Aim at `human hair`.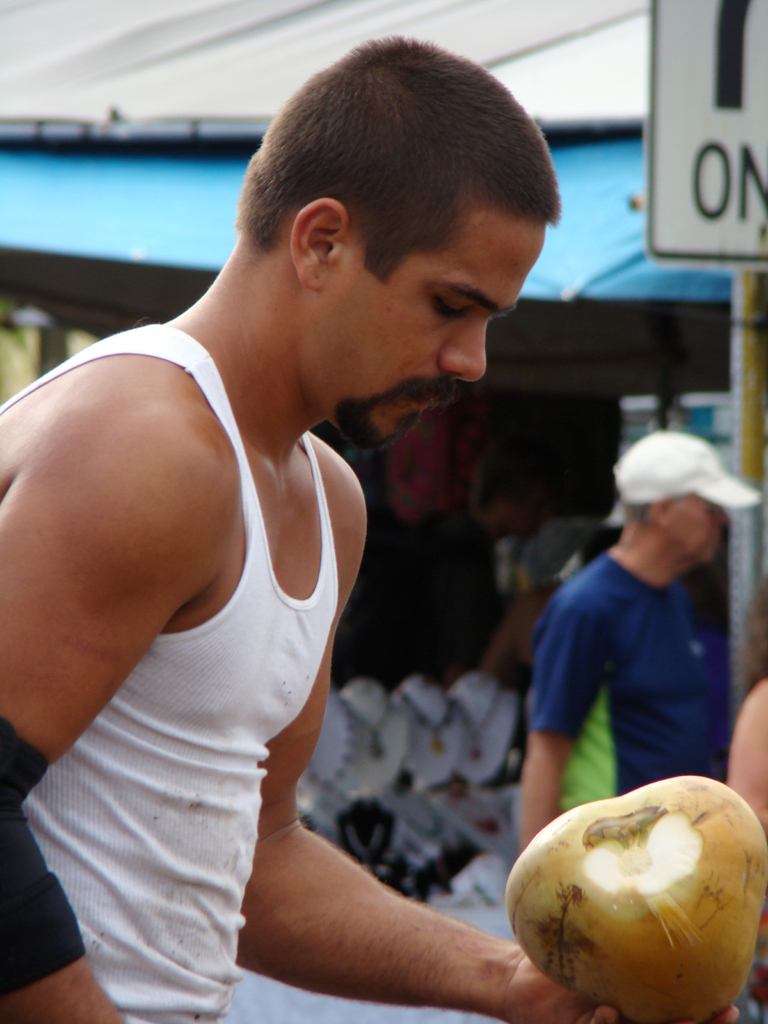
Aimed at pyautogui.locateOnScreen(239, 40, 529, 287).
